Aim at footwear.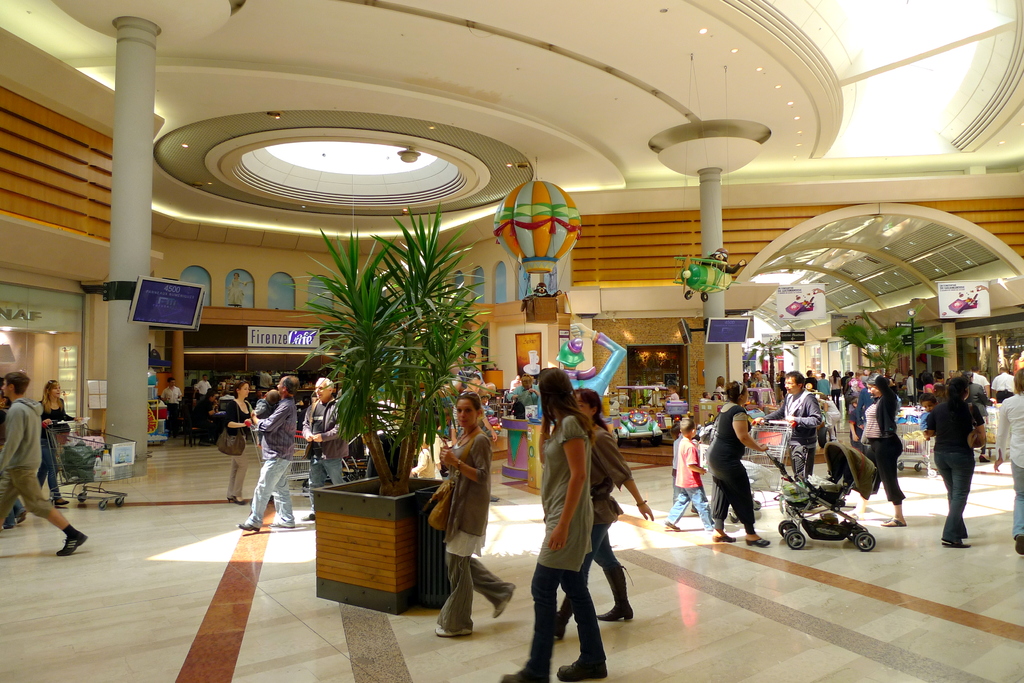
Aimed at x1=268, y1=520, x2=289, y2=528.
